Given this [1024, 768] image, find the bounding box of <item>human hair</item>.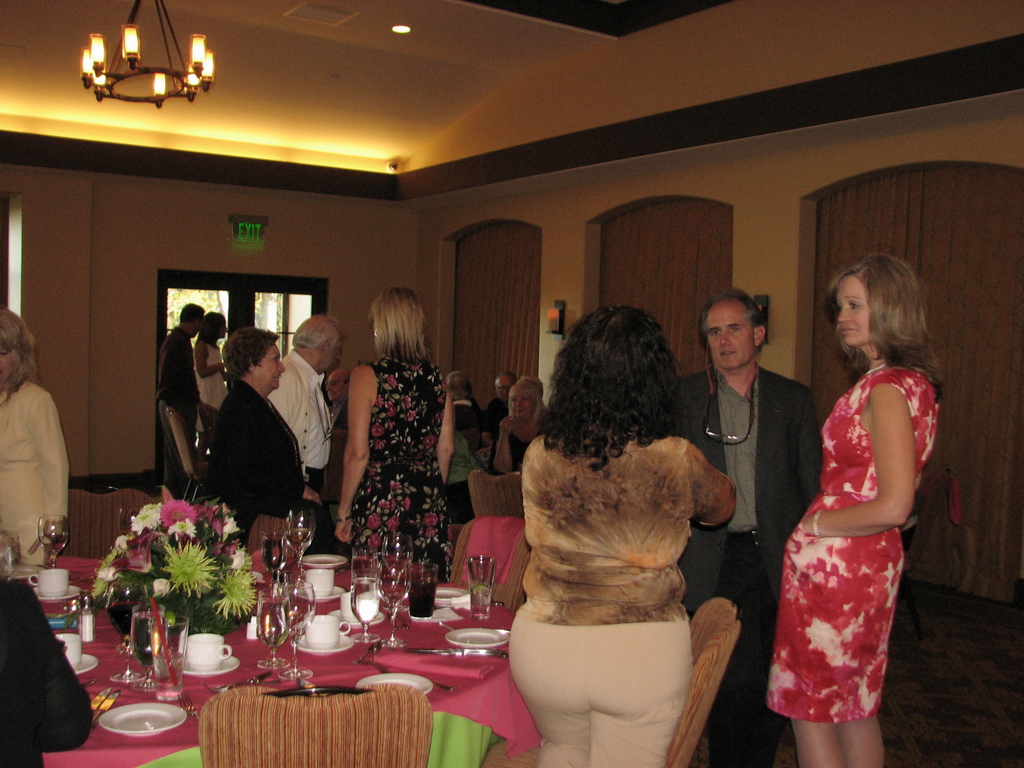
region(0, 308, 45, 401).
